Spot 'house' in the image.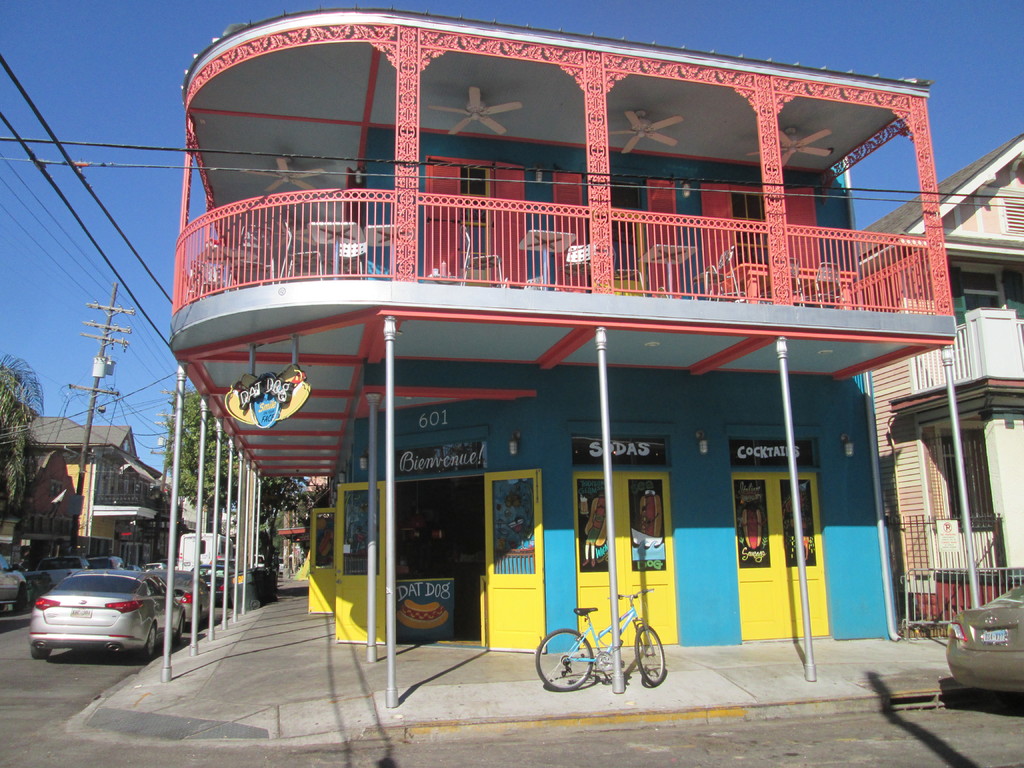
'house' found at detection(164, 7, 961, 696).
